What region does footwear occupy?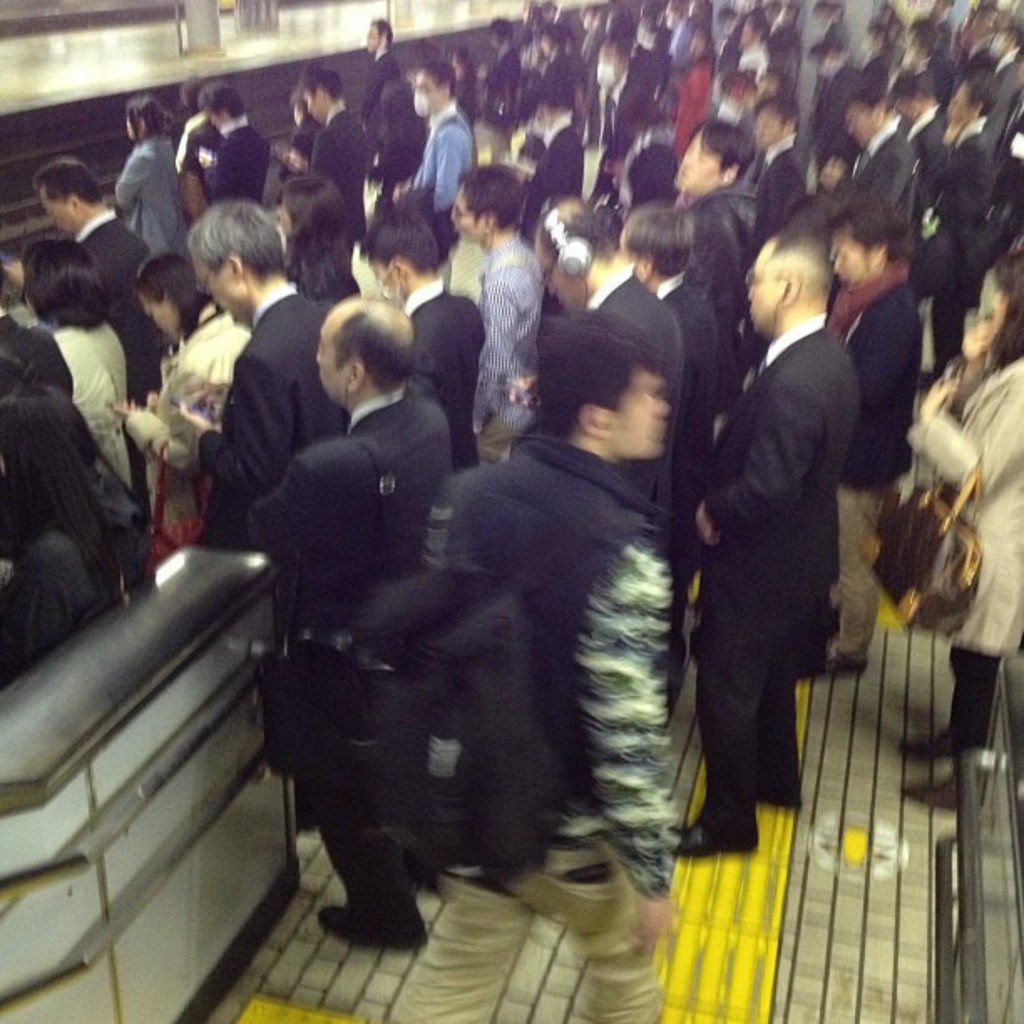
Rect(676, 818, 753, 858).
